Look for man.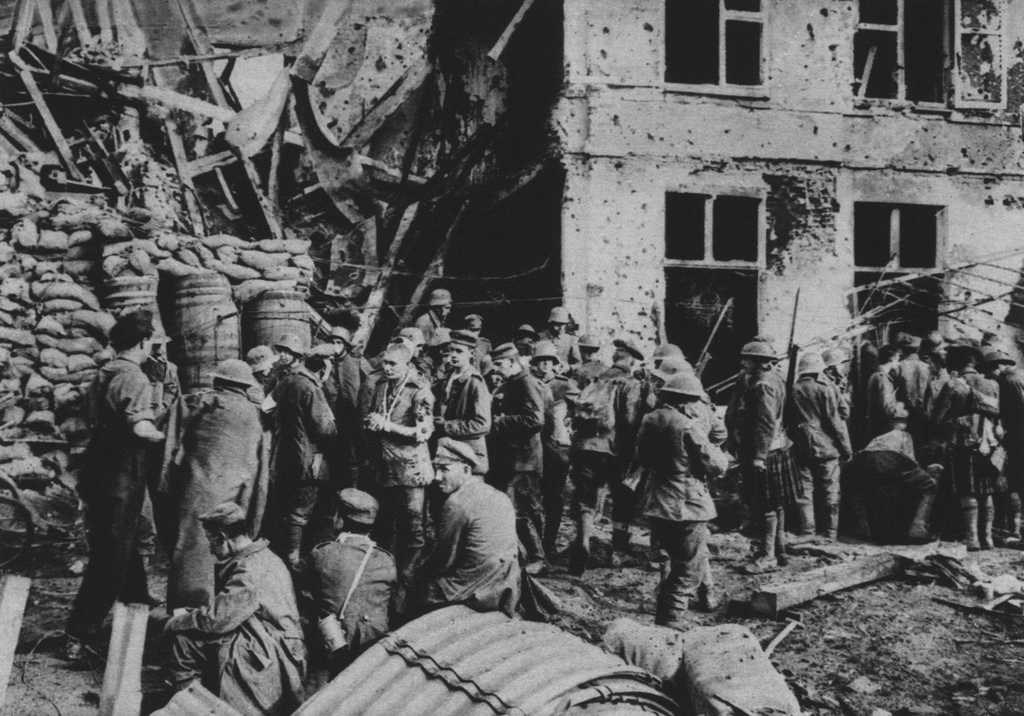
Found: bbox=[982, 349, 1023, 531].
